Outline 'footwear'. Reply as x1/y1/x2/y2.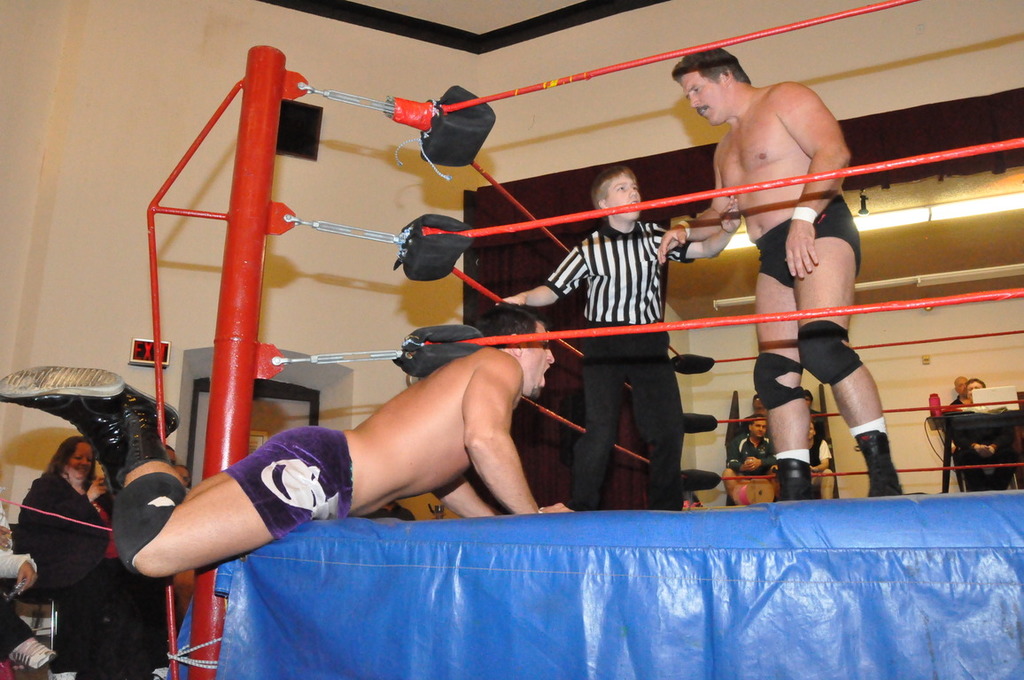
9/637/57/672.
